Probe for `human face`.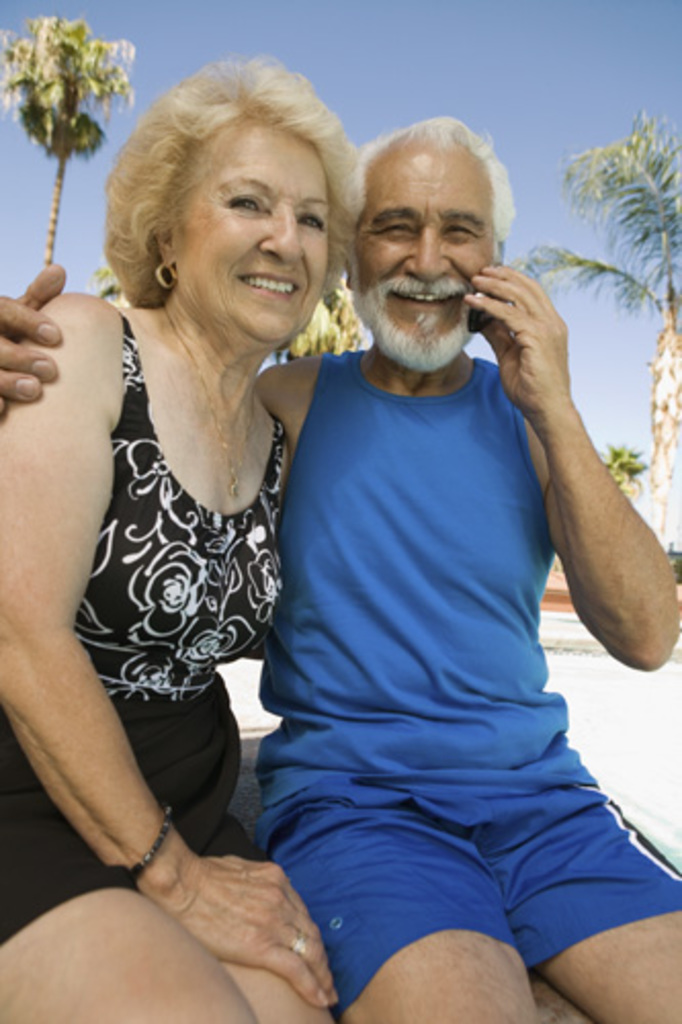
Probe result: (x1=164, y1=119, x2=332, y2=344).
